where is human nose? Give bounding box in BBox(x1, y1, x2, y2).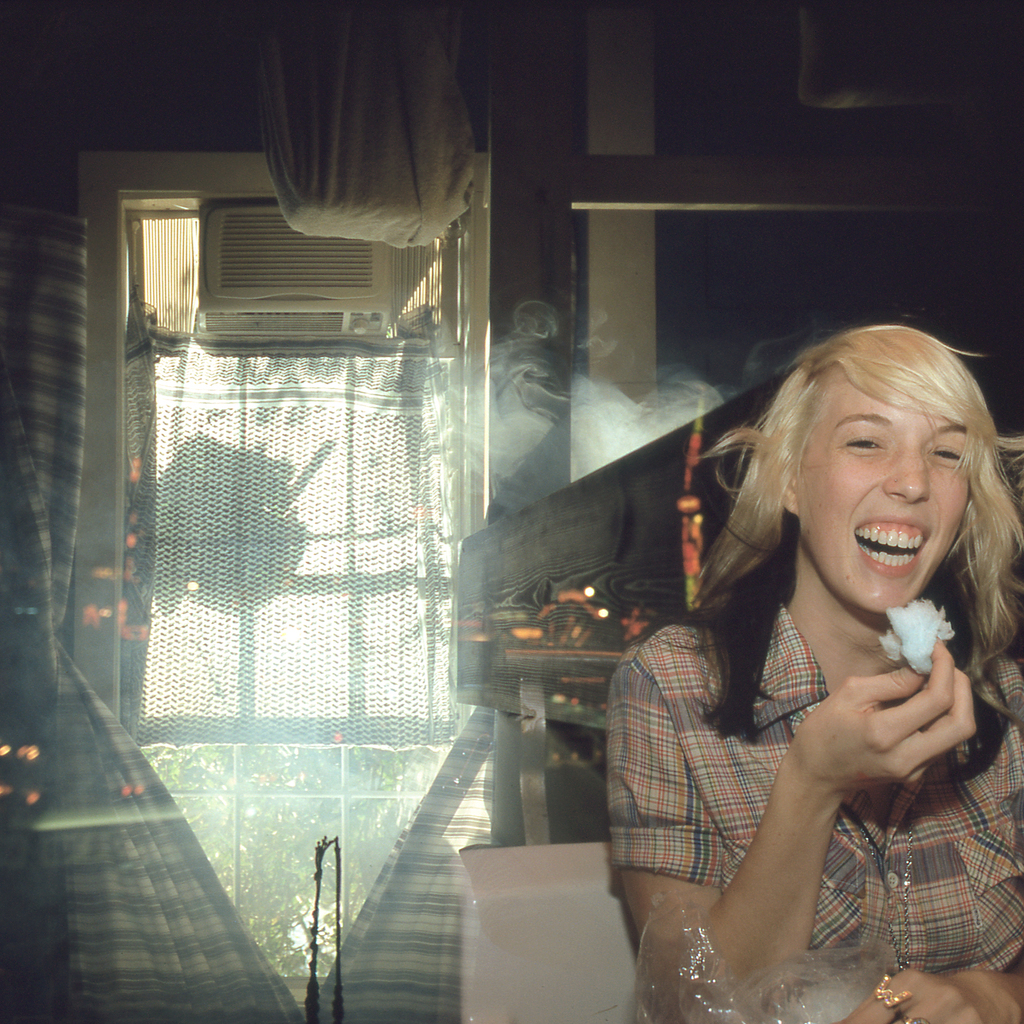
BBox(881, 441, 929, 505).
